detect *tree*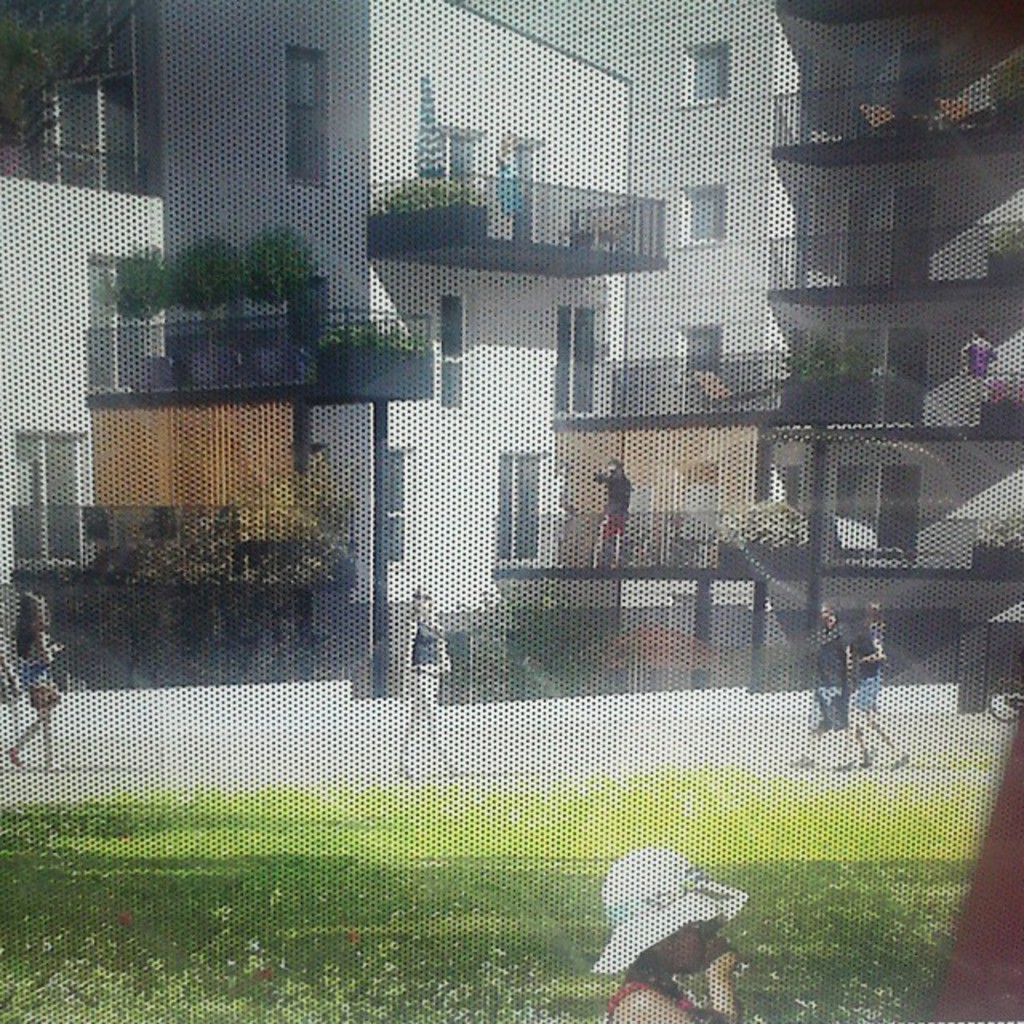
bbox=(0, 0, 147, 165)
